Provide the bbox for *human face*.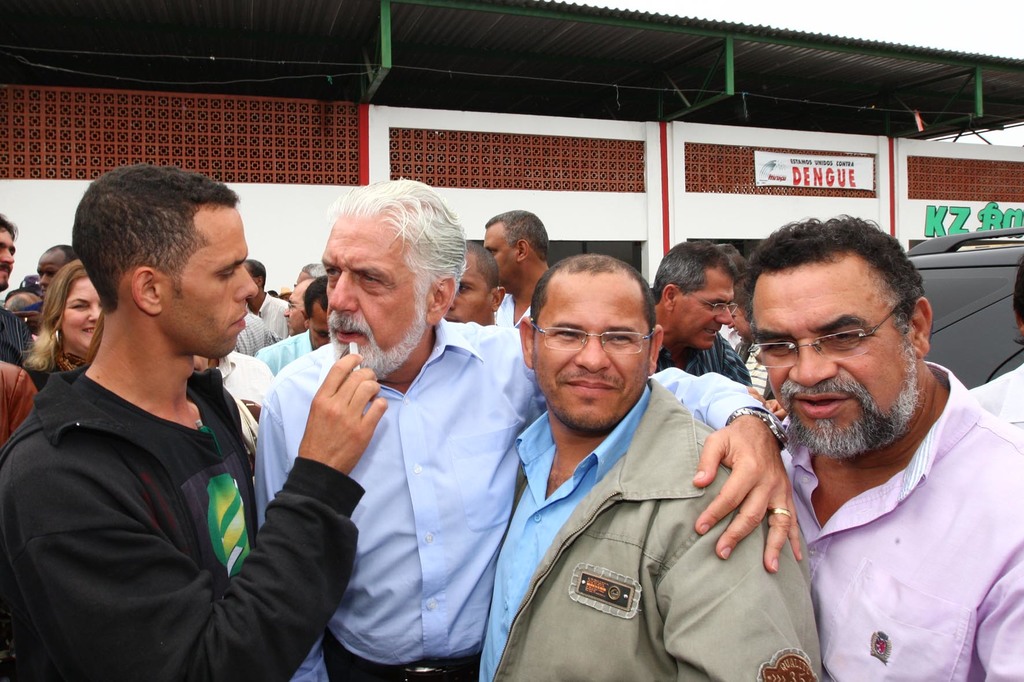
166, 204, 260, 361.
